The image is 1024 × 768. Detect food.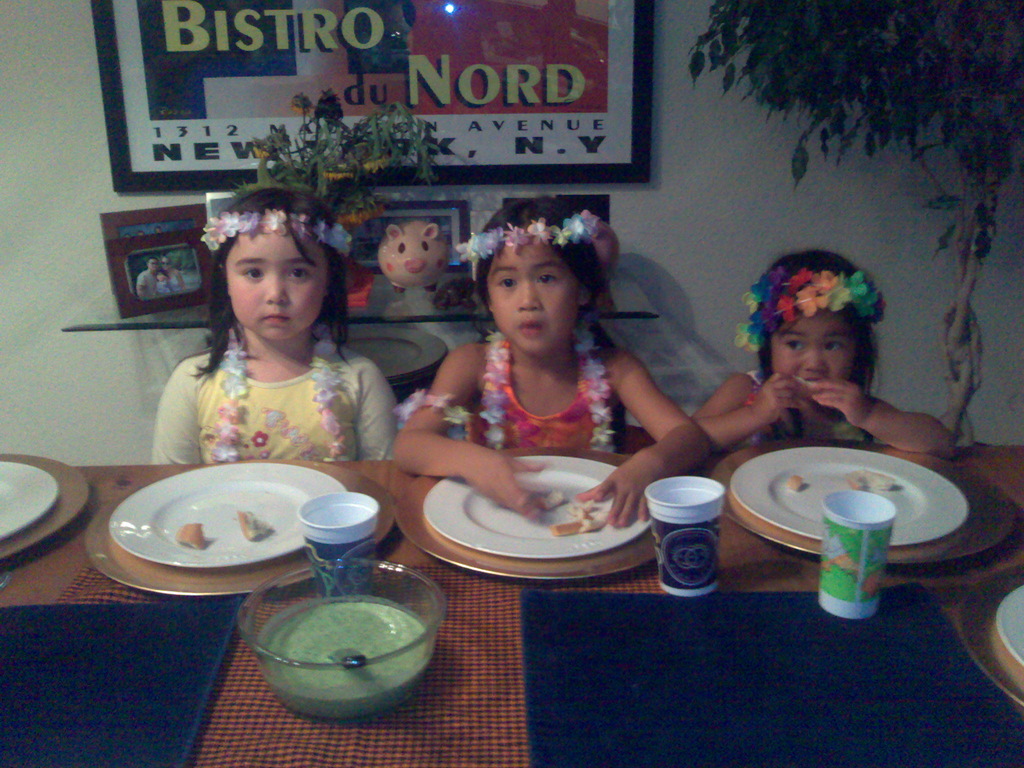
Detection: {"x1": 257, "y1": 590, "x2": 447, "y2": 710}.
